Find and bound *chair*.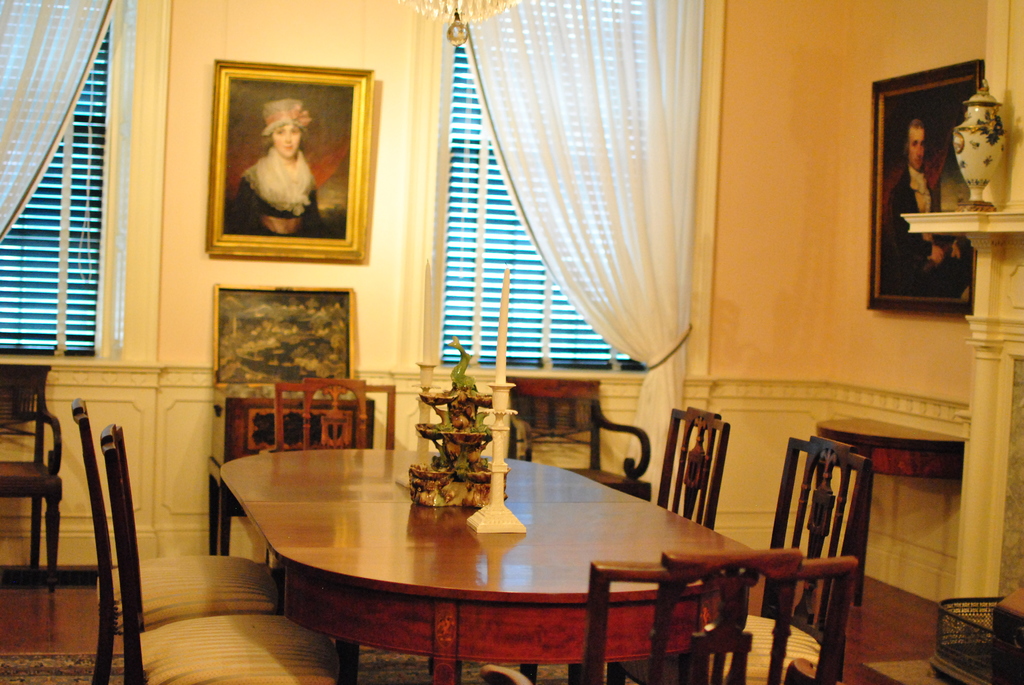
Bound: x1=505, y1=371, x2=653, y2=500.
